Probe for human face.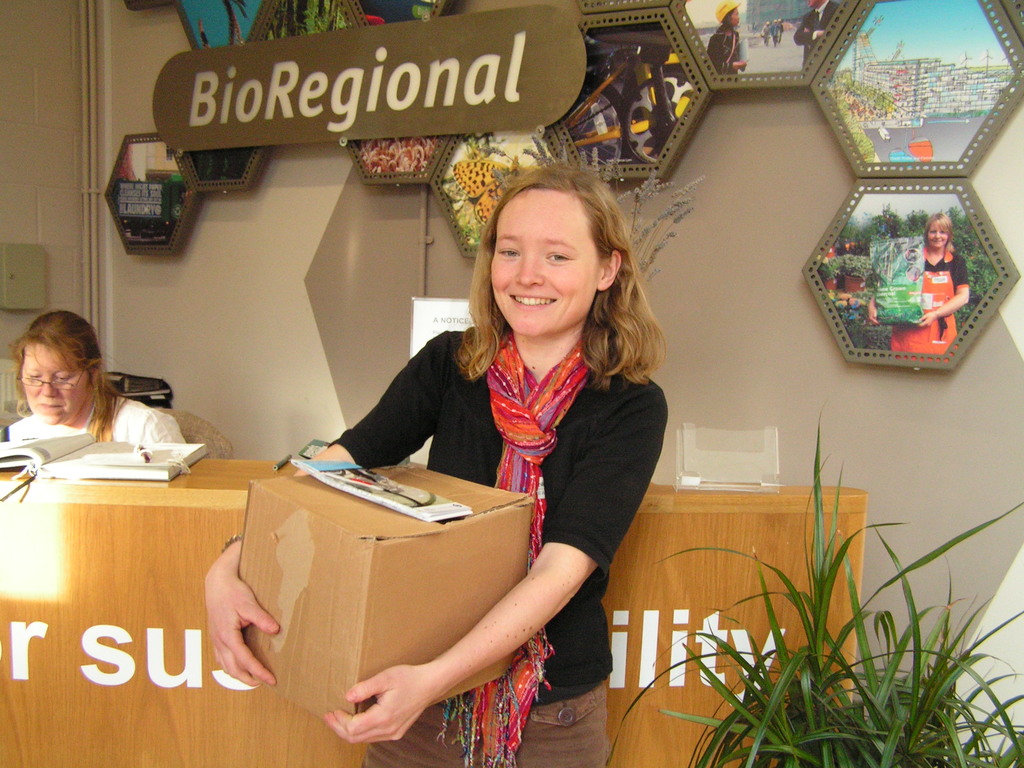
Probe result: select_region(17, 341, 88, 424).
